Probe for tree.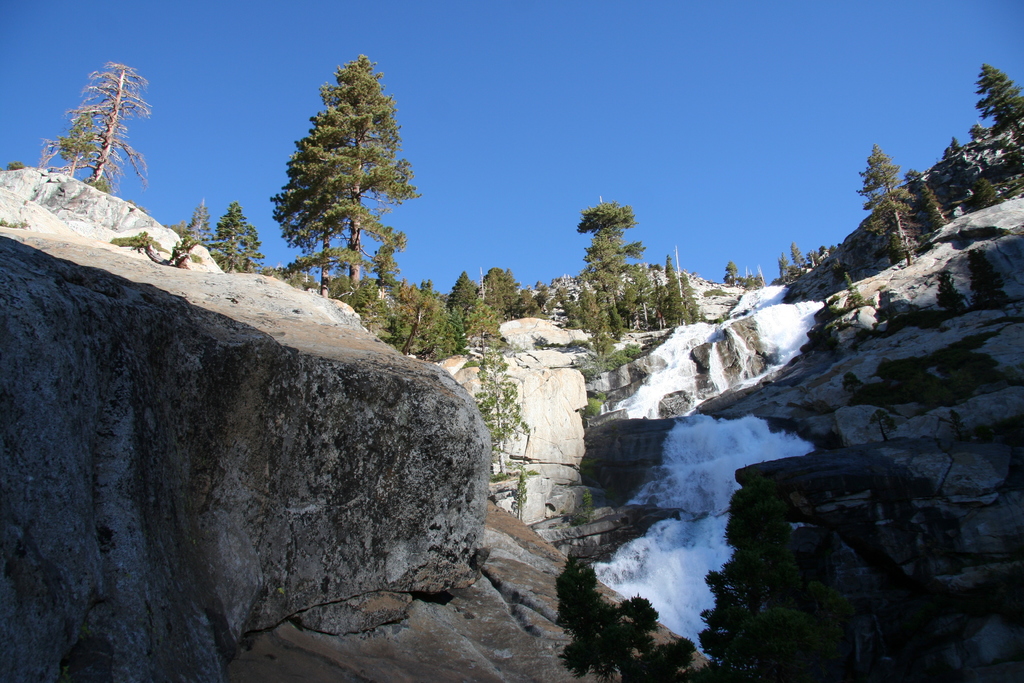
Probe result: (left=268, top=104, right=353, bottom=298).
